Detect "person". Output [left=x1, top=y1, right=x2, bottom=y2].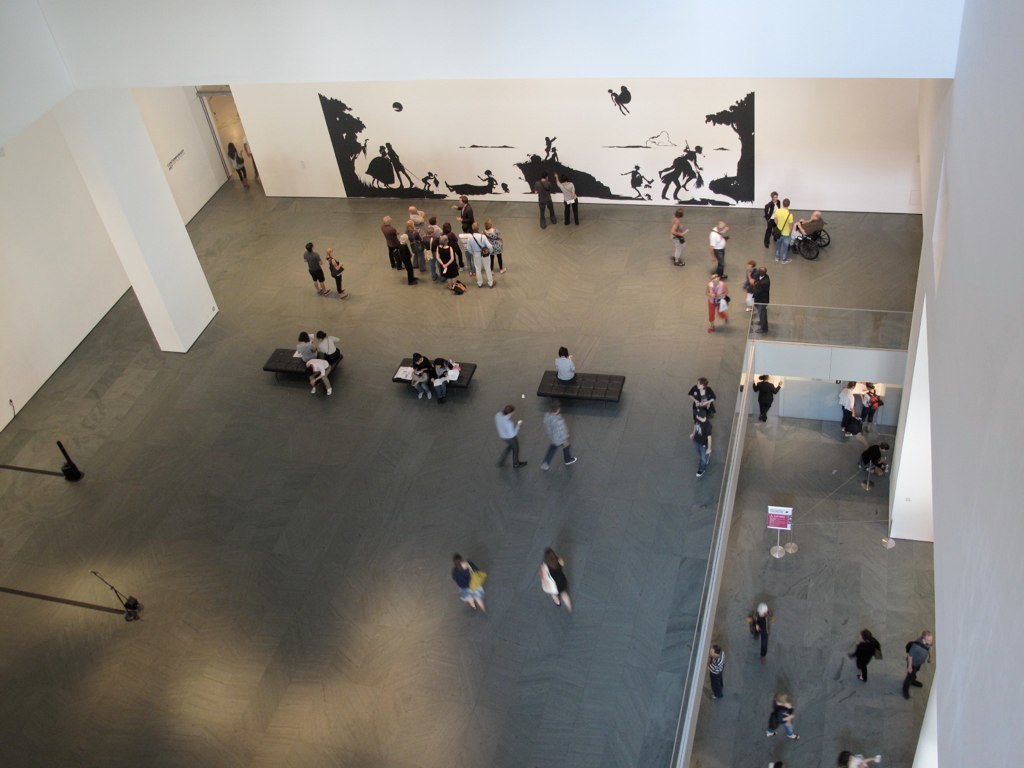
[left=429, top=222, right=475, bottom=291].
